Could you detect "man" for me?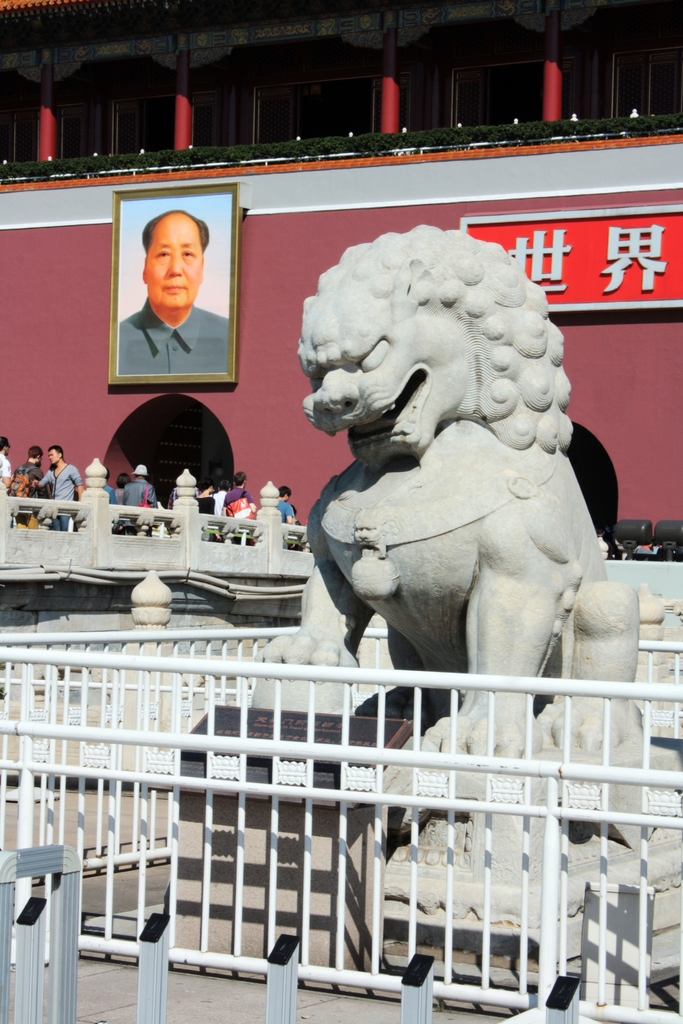
Detection result: [218,466,250,518].
